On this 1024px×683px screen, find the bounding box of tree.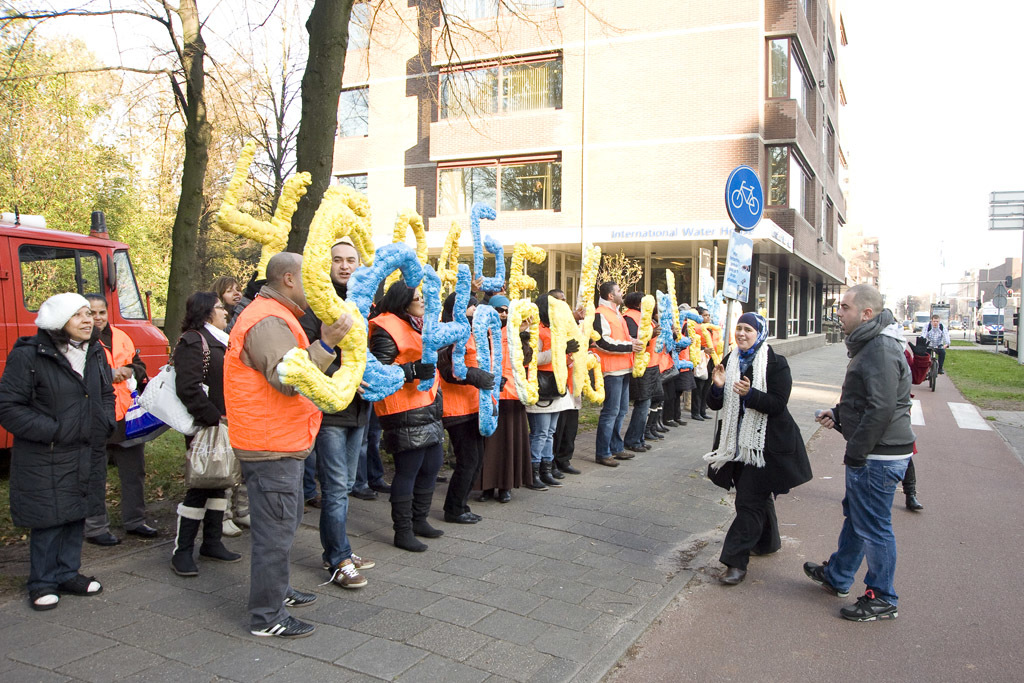
Bounding box: [x1=0, y1=0, x2=247, y2=359].
